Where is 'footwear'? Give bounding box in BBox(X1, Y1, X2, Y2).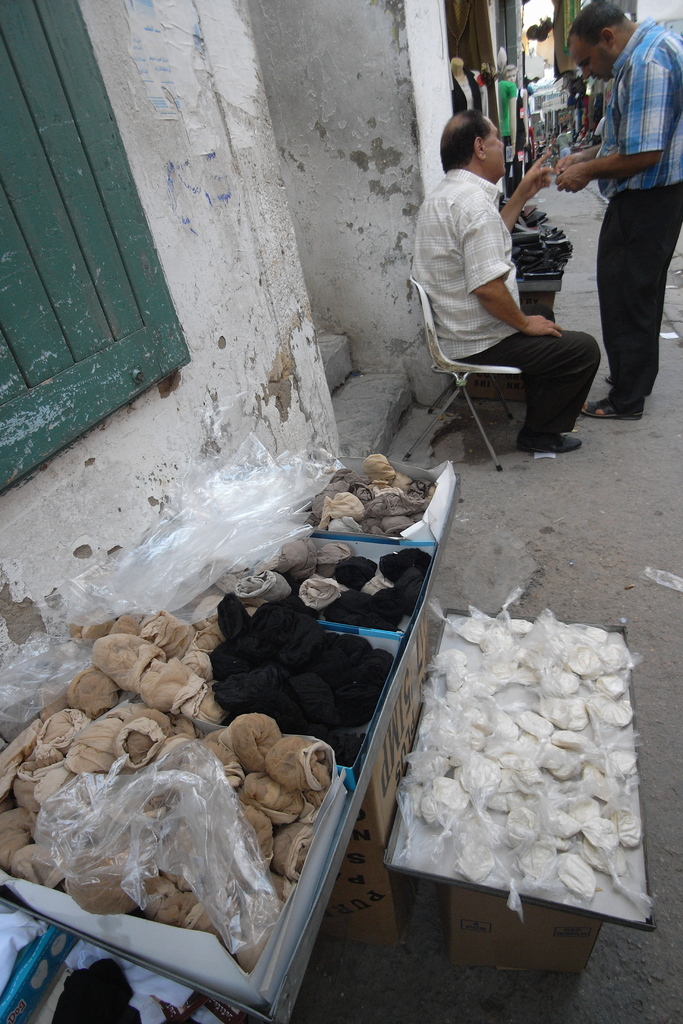
BBox(516, 431, 583, 456).
